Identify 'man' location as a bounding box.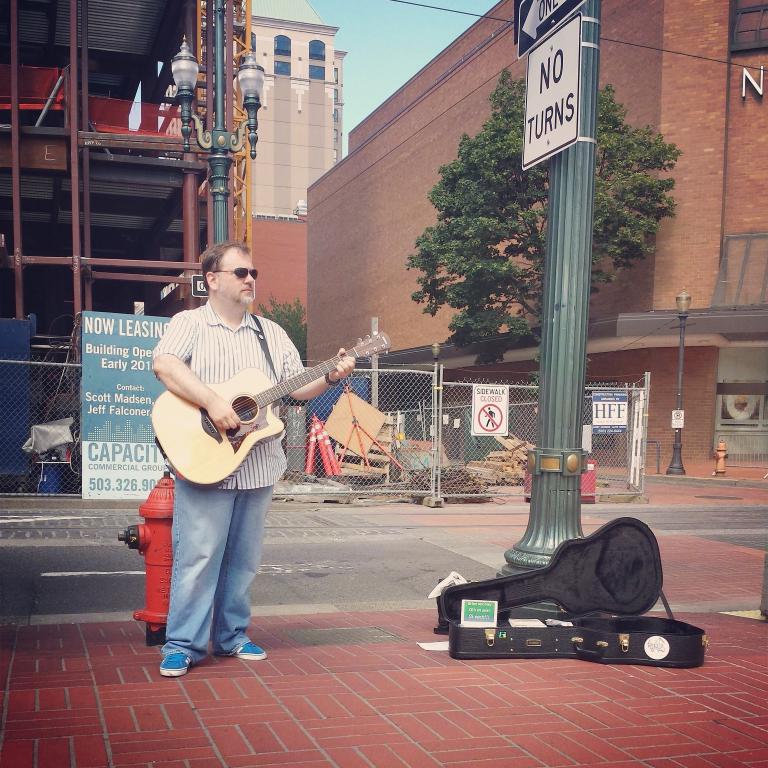
145, 229, 364, 646.
